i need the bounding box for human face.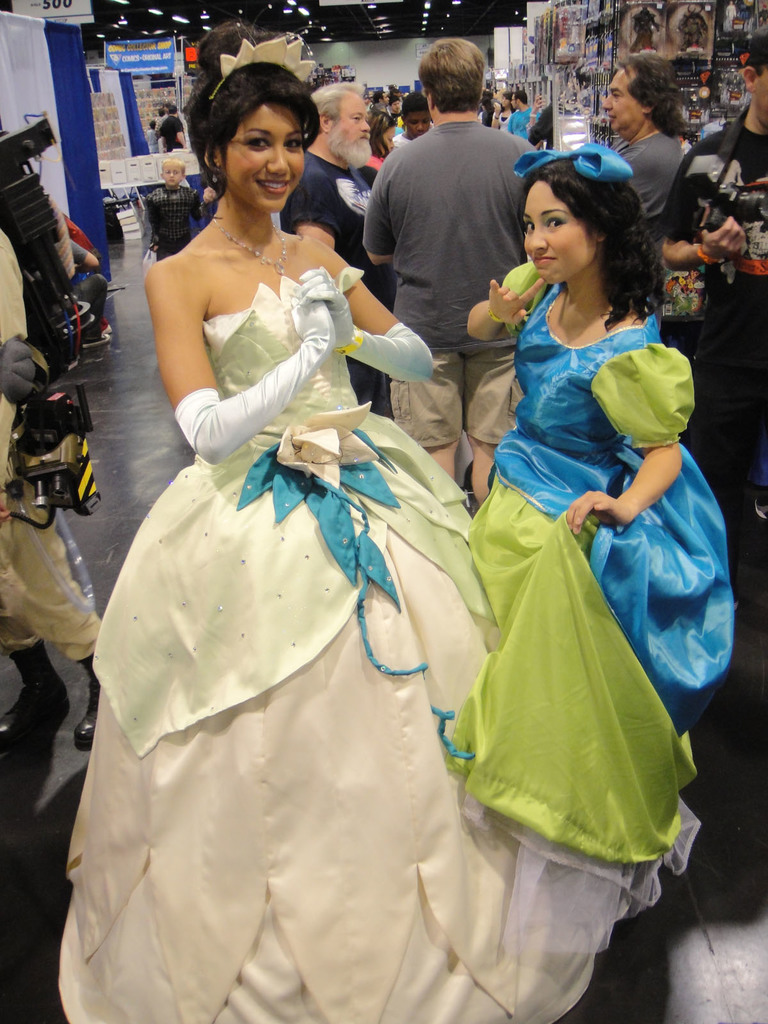
Here it is: bbox=[225, 104, 307, 213].
